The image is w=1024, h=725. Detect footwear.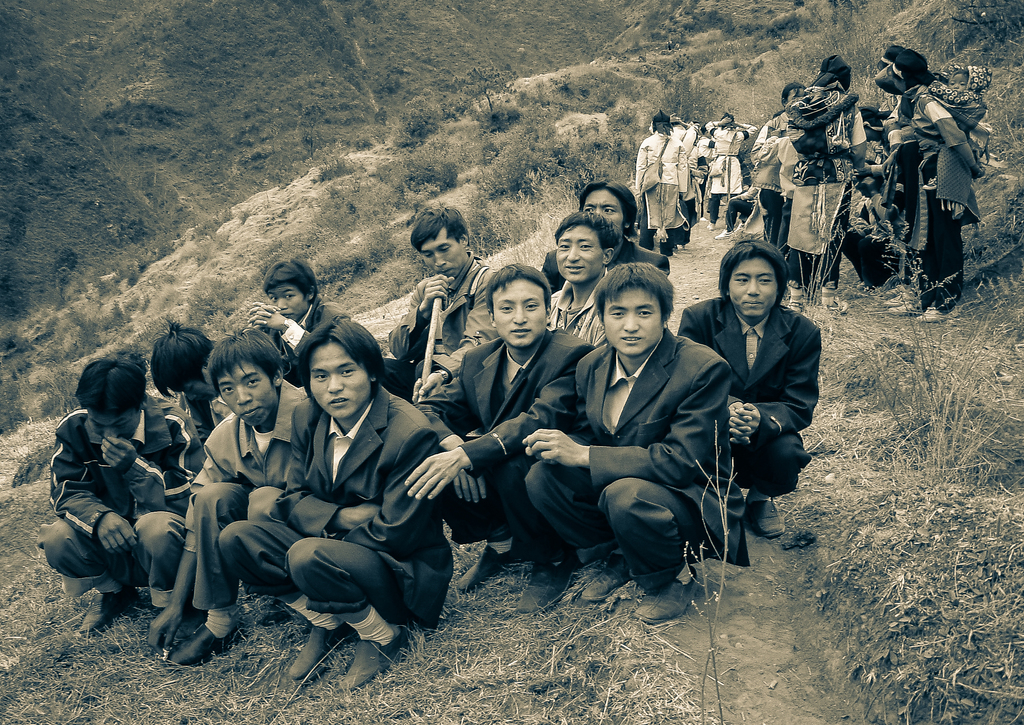
Detection: bbox=(504, 552, 583, 610).
